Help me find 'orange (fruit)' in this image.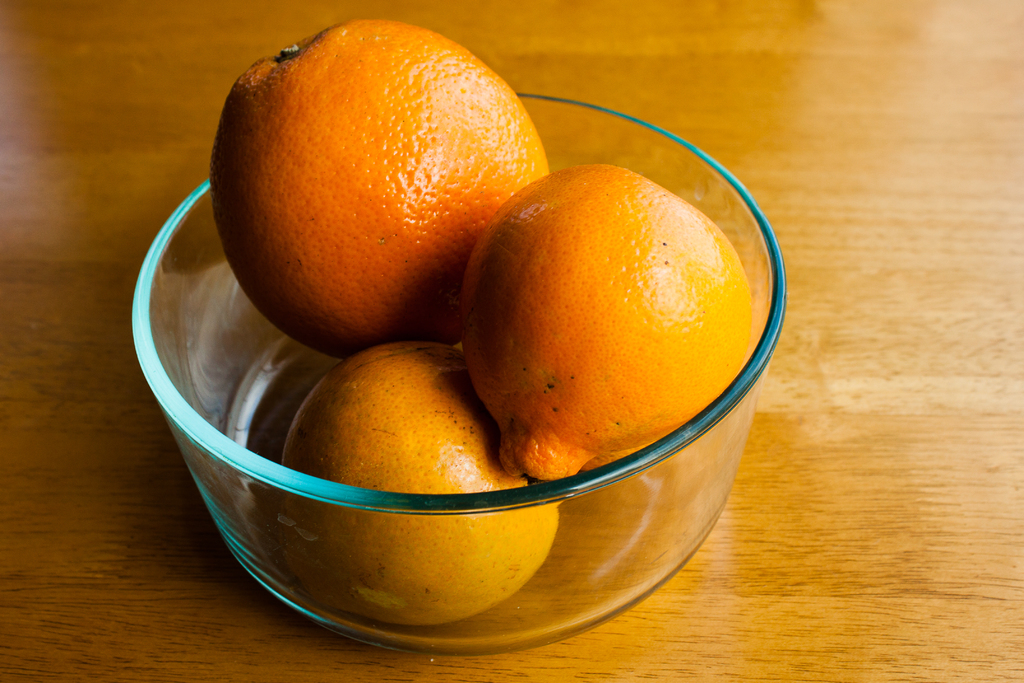
Found it: (281,339,560,628).
